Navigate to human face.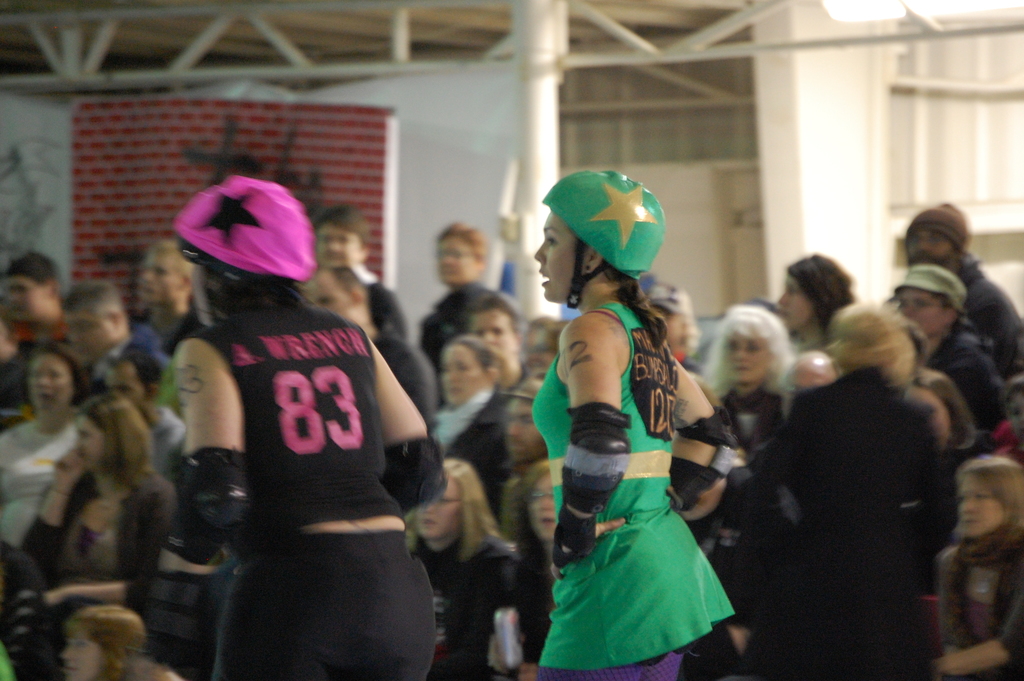
Navigation target: [502,402,544,466].
